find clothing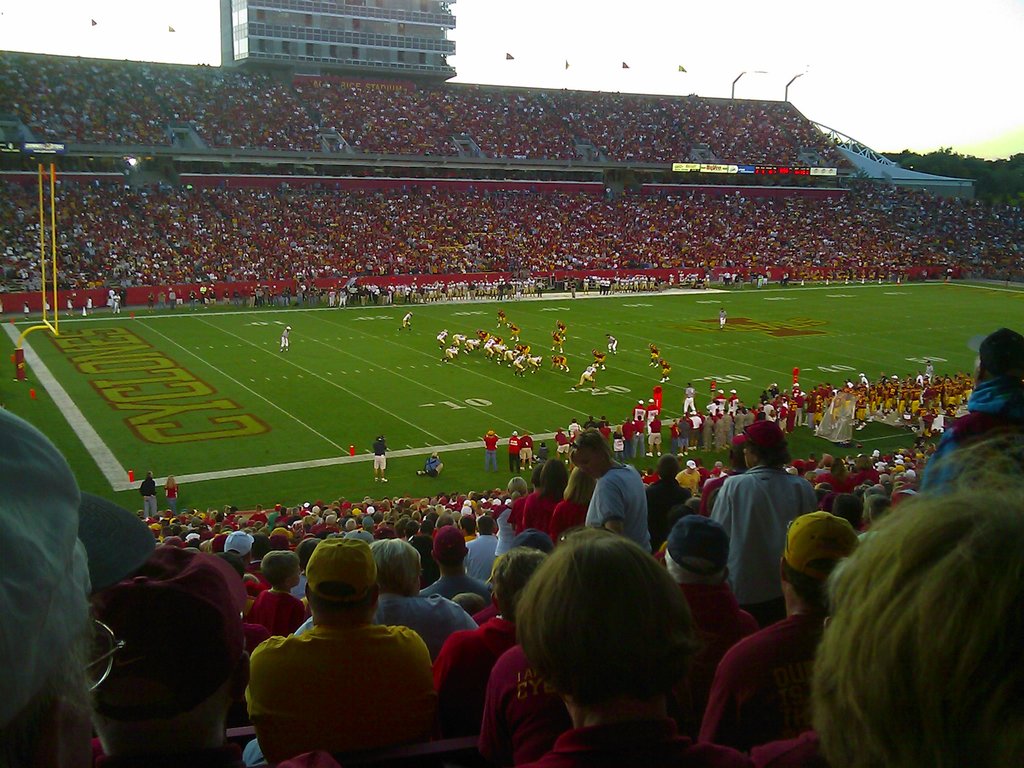
region(664, 361, 669, 374)
